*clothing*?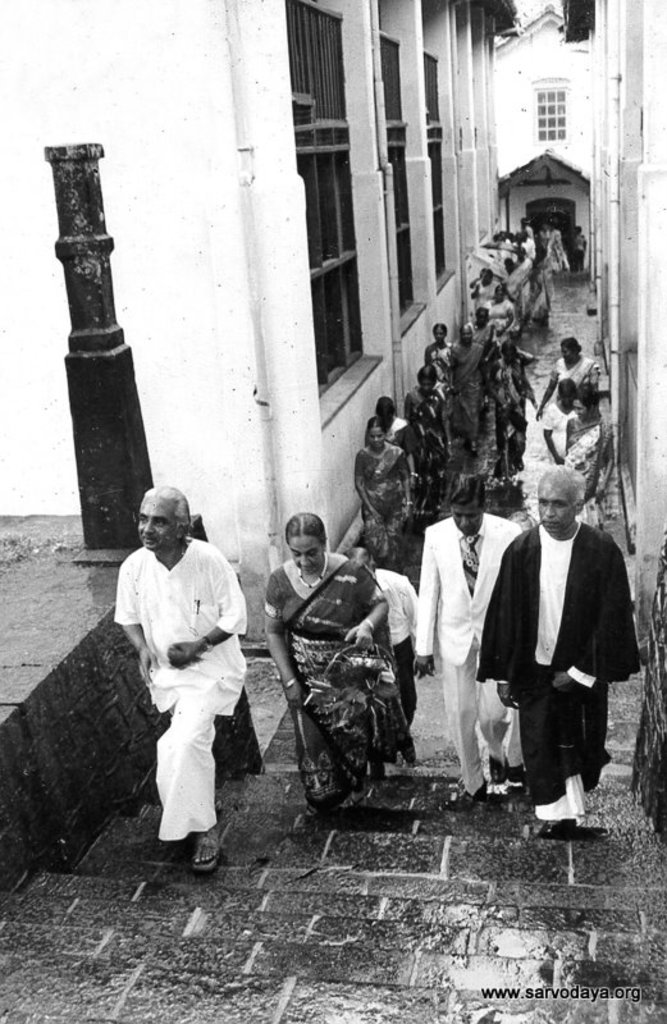
376 568 415 746
